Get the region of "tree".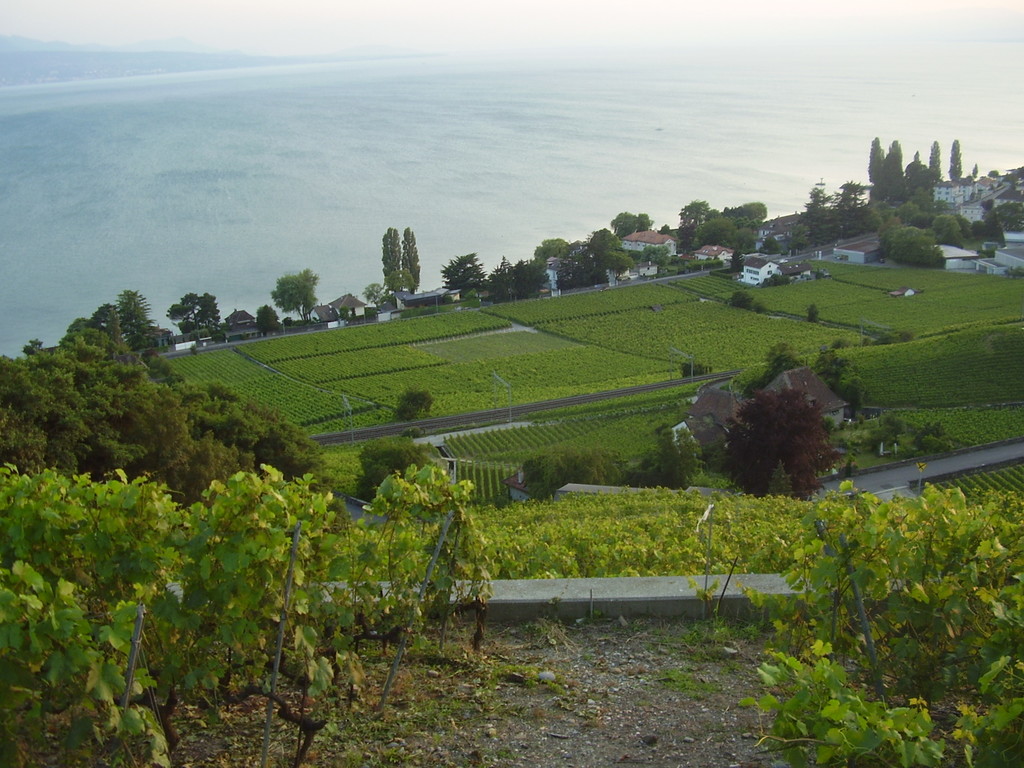
[402, 229, 419, 294].
